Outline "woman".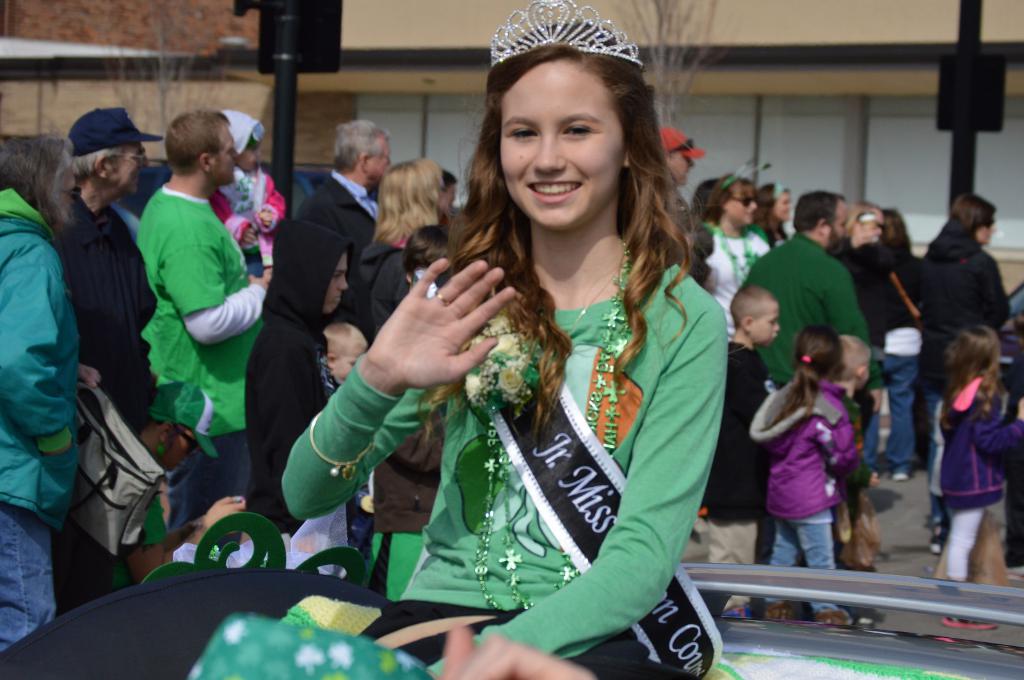
Outline: <bbox>696, 176, 778, 534</bbox>.
